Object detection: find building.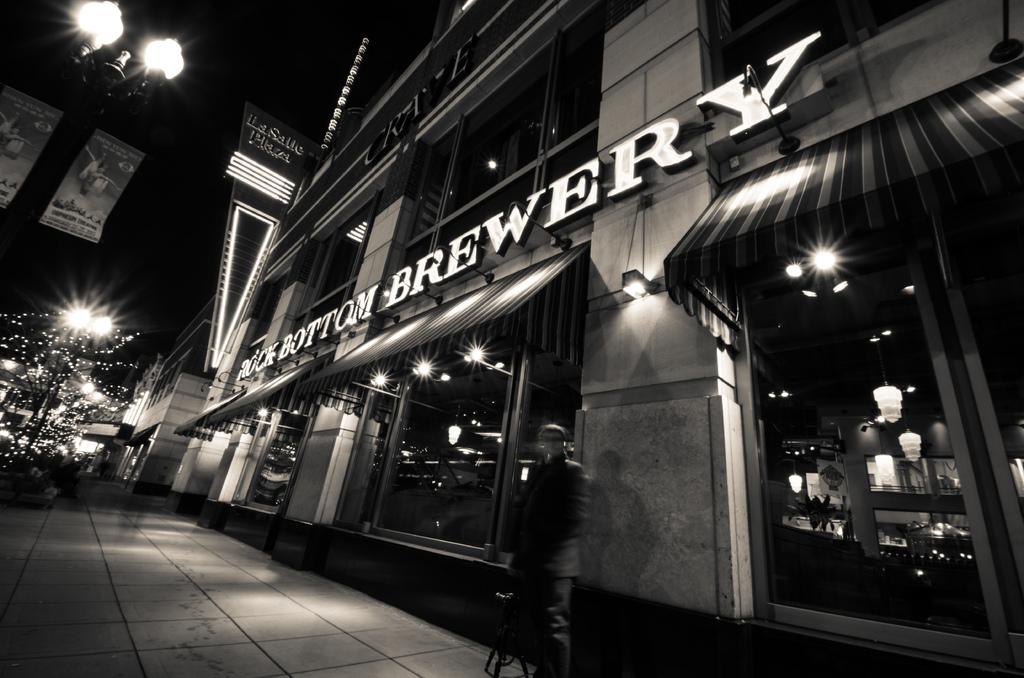
113:299:212:487.
